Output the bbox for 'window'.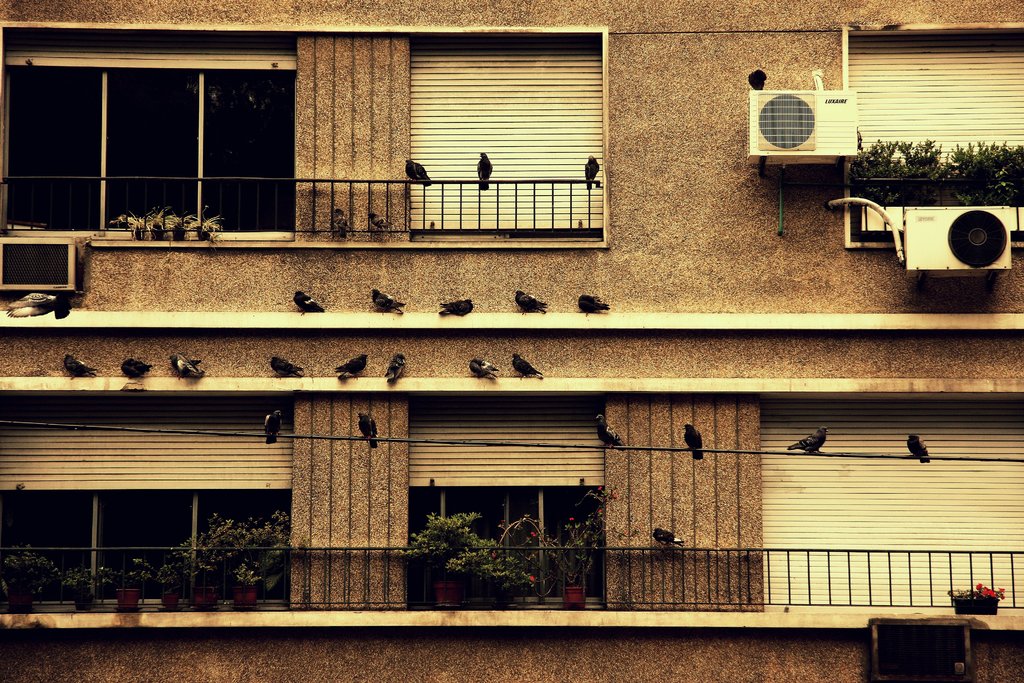
left=849, top=33, right=1023, bottom=161.
